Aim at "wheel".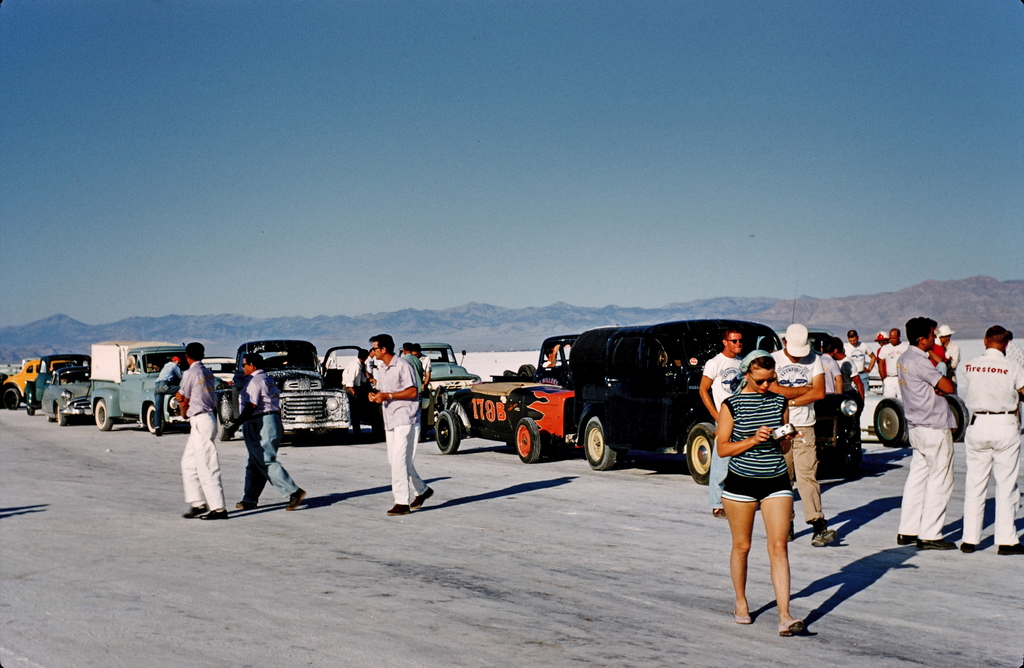
Aimed at l=515, t=419, r=541, b=463.
